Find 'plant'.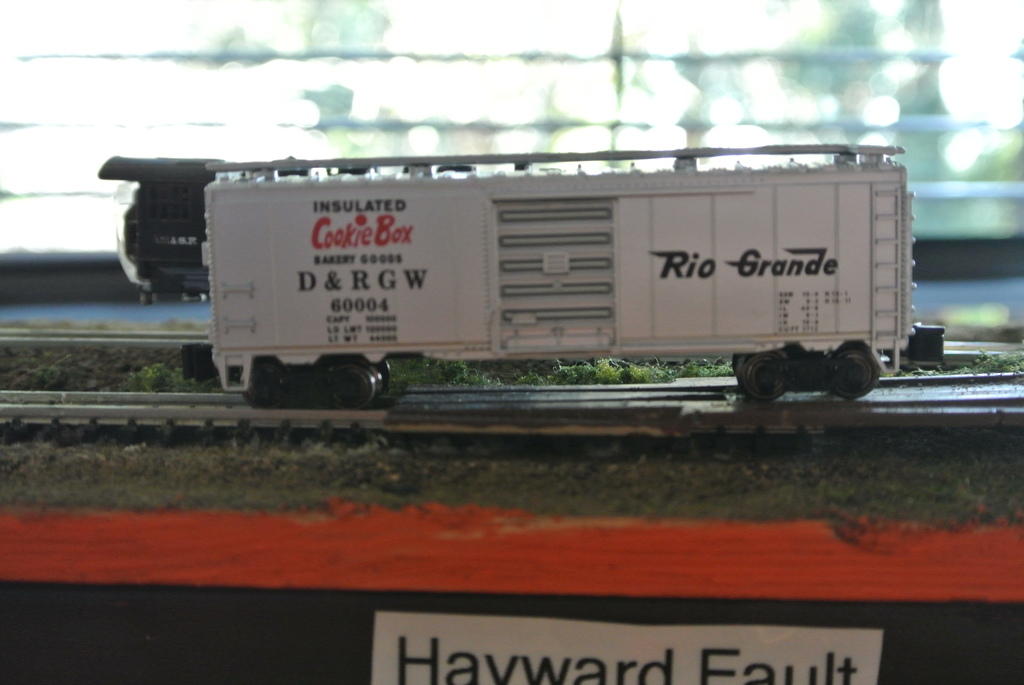
rect(959, 346, 1023, 375).
